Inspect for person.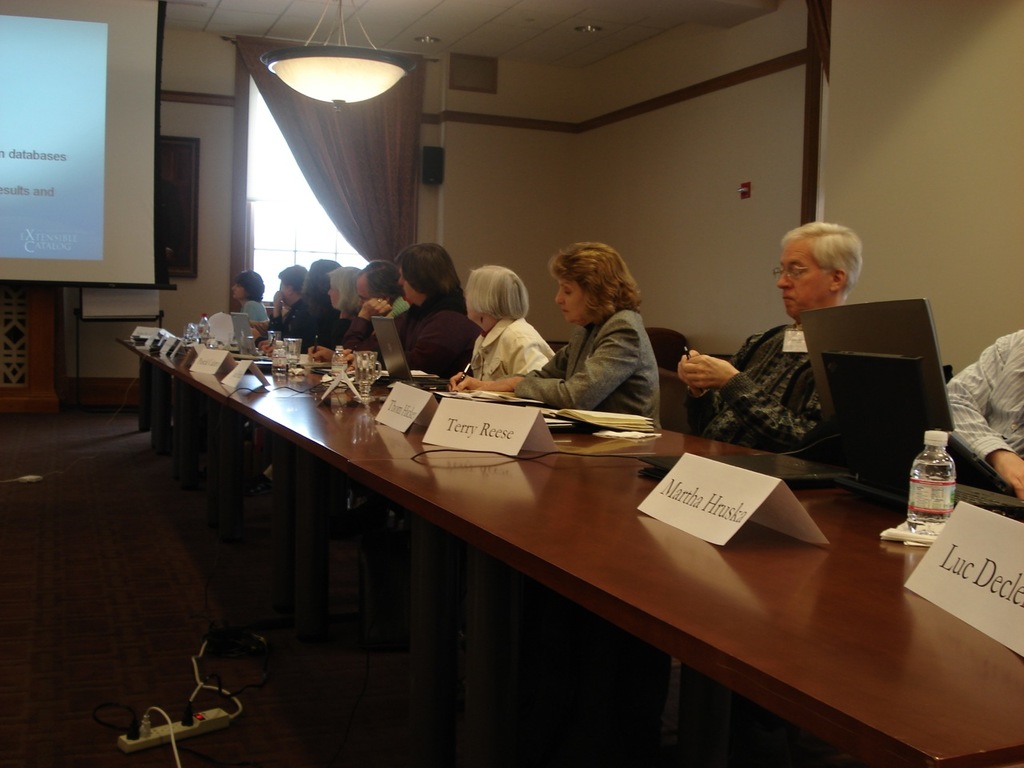
Inspection: [270, 262, 310, 348].
